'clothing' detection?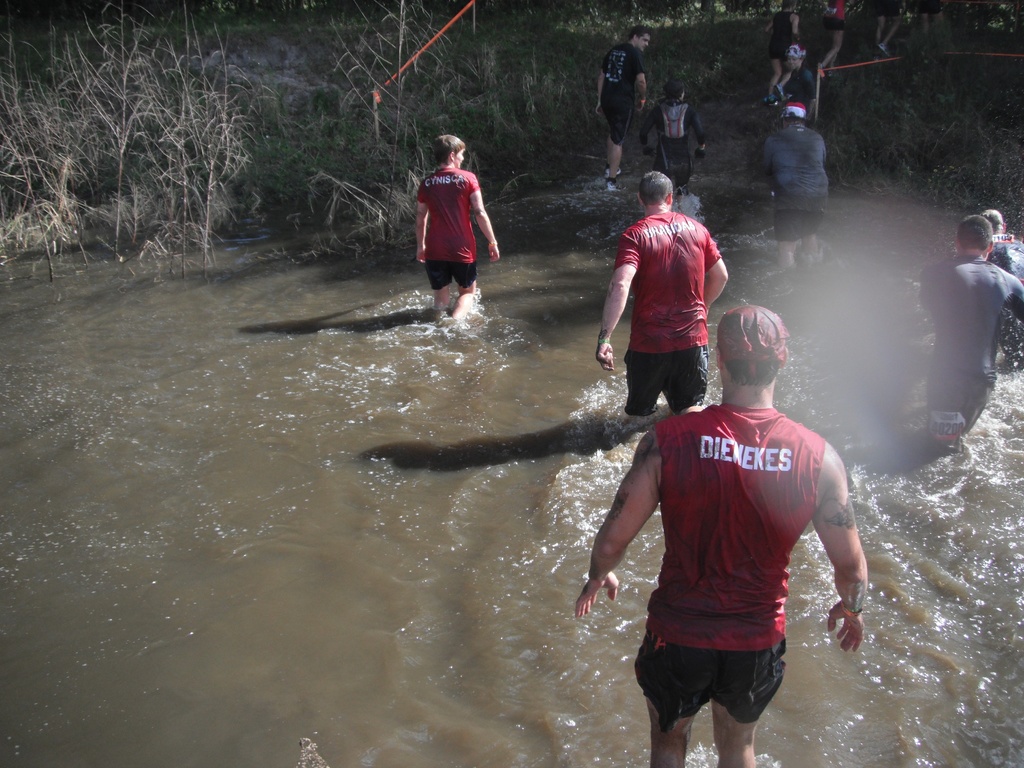
crop(640, 100, 705, 195)
